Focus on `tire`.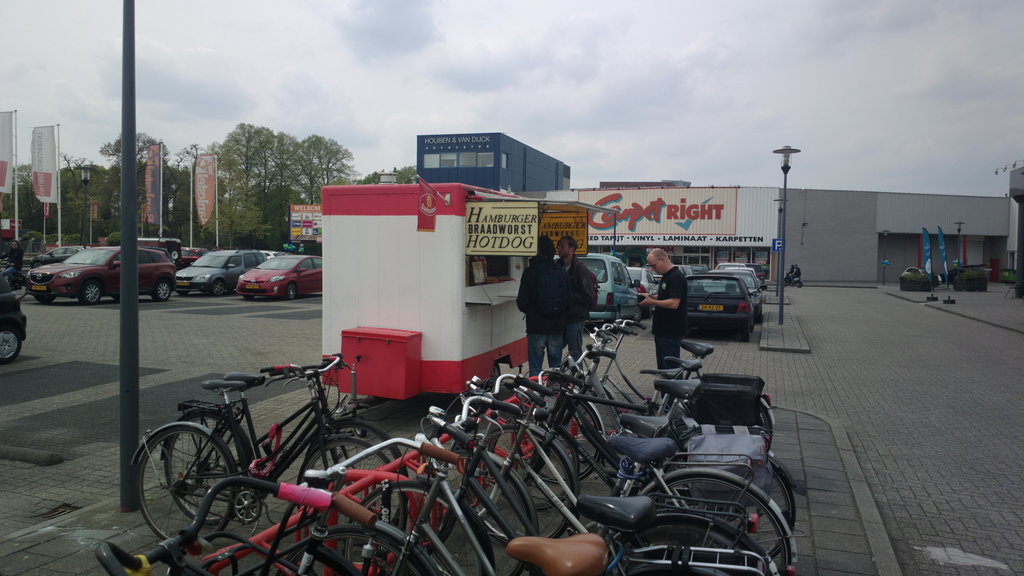
Focused at select_region(748, 308, 756, 330).
